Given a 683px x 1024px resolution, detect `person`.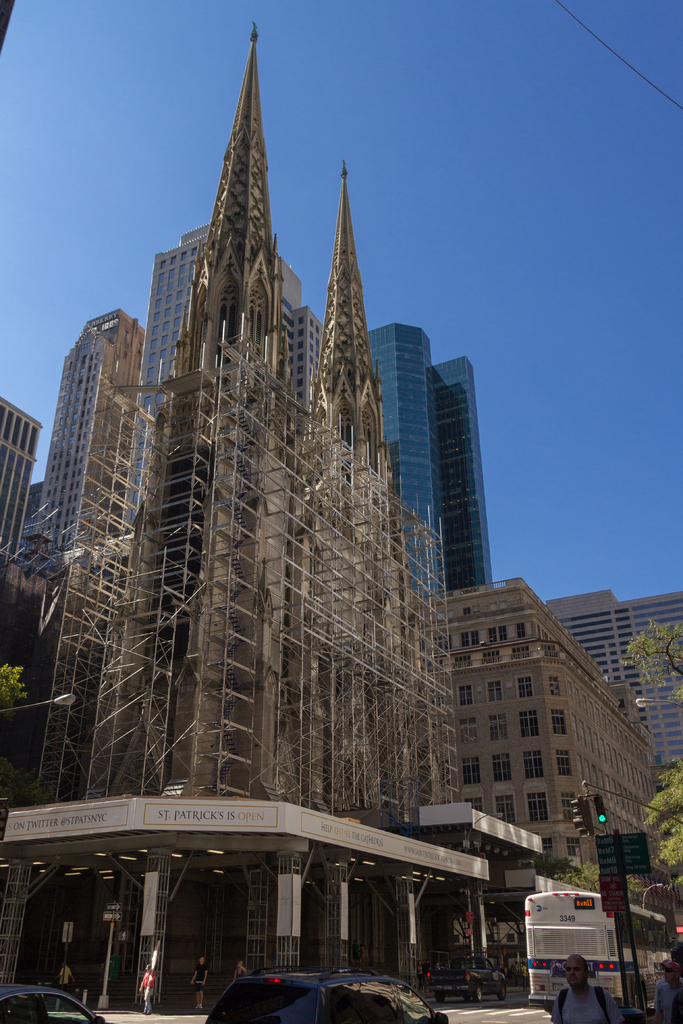
(555,953,619,1023).
